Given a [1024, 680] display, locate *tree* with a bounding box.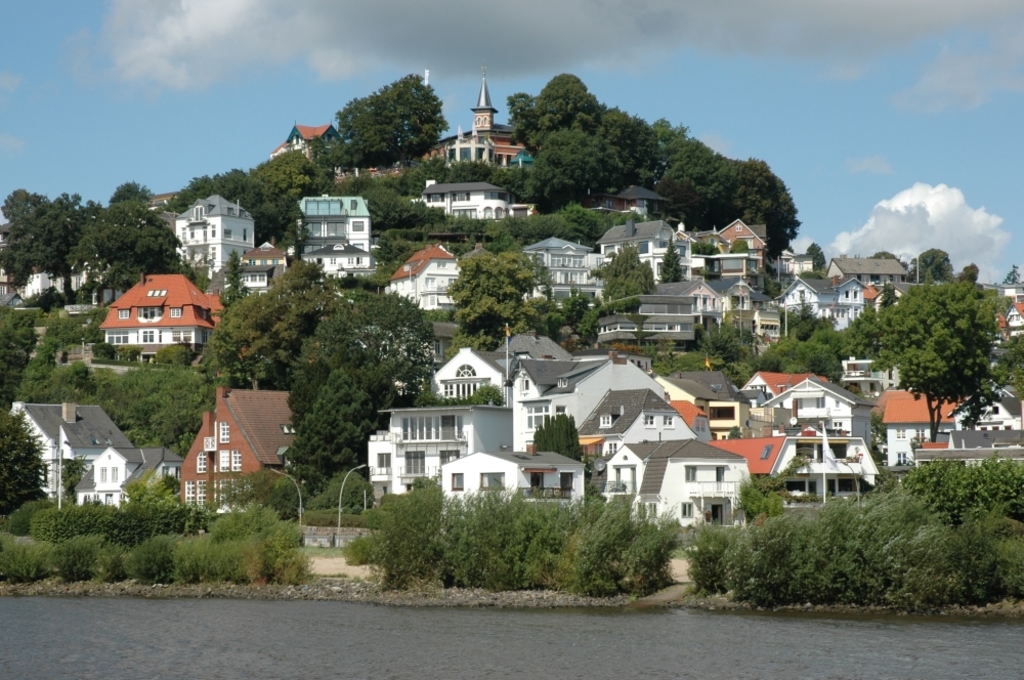
Located: (126,365,209,454).
